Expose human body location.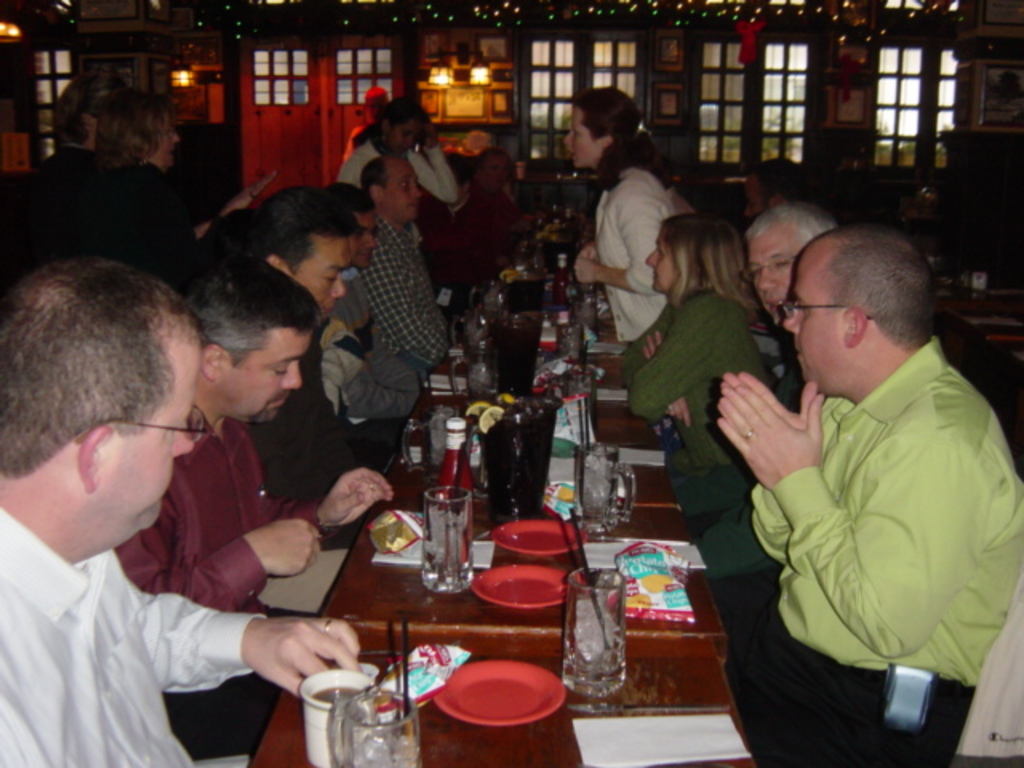
Exposed at crop(355, 221, 443, 394).
